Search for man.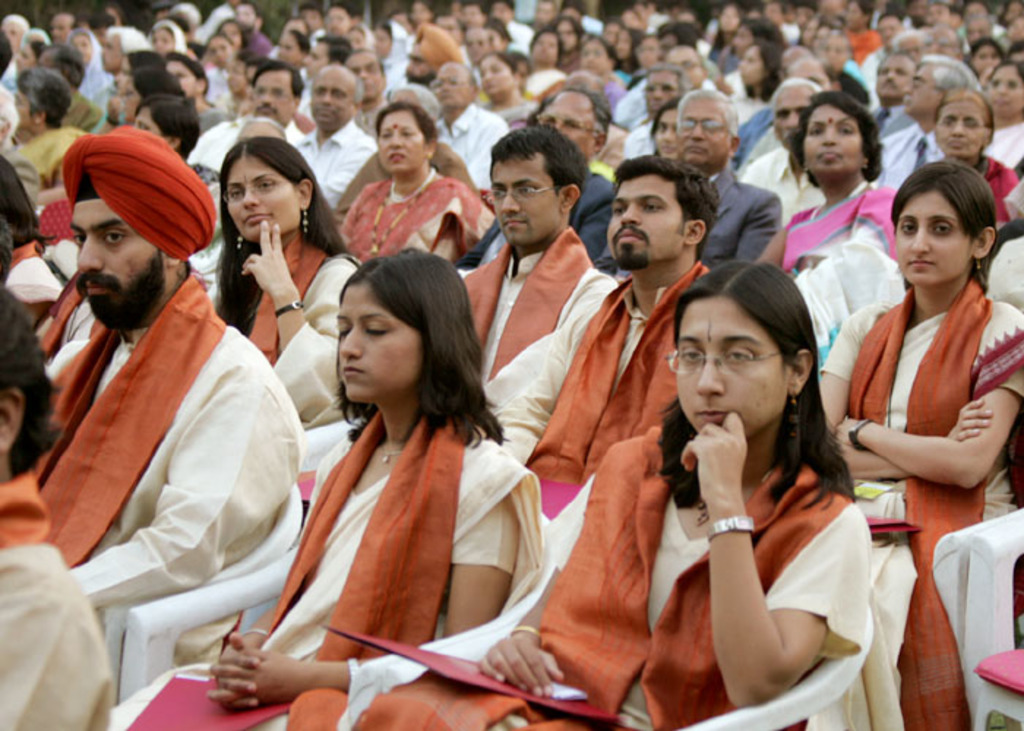
Found at {"x1": 22, "y1": 130, "x2": 320, "y2": 702}.
